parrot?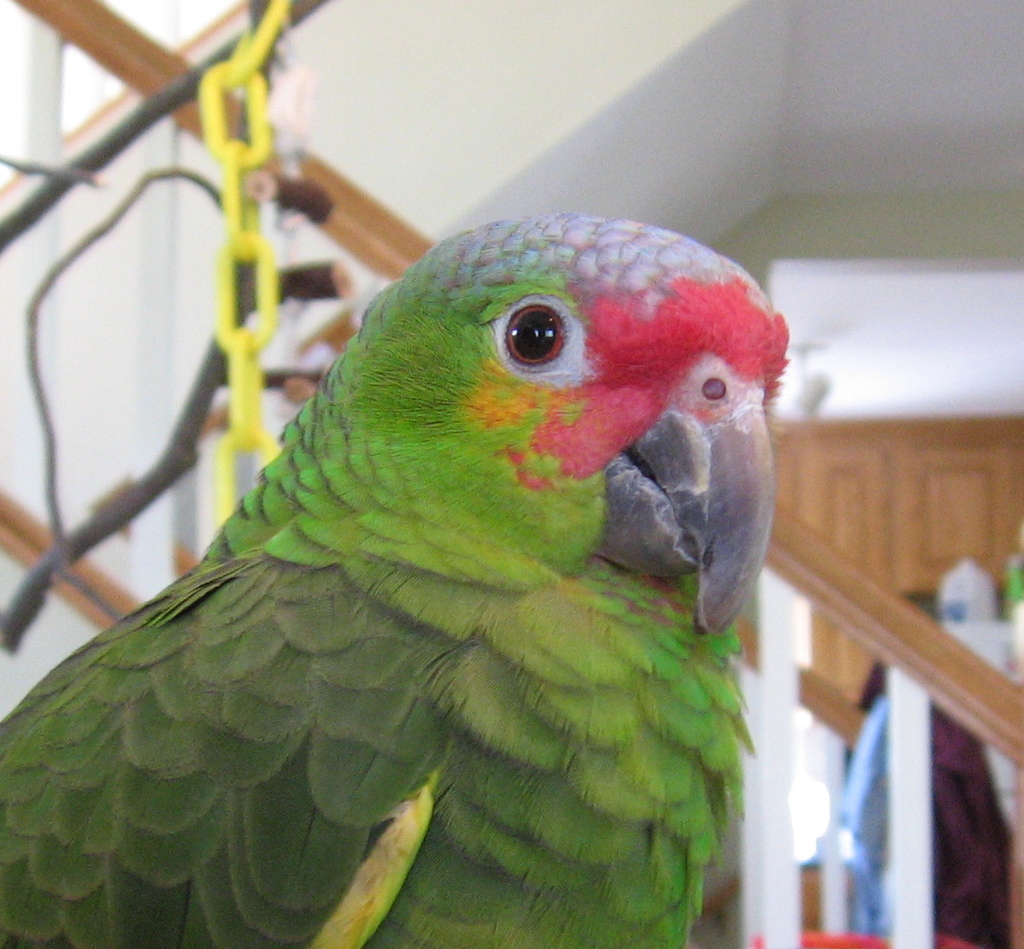
region(0, 211, 788, 948)
